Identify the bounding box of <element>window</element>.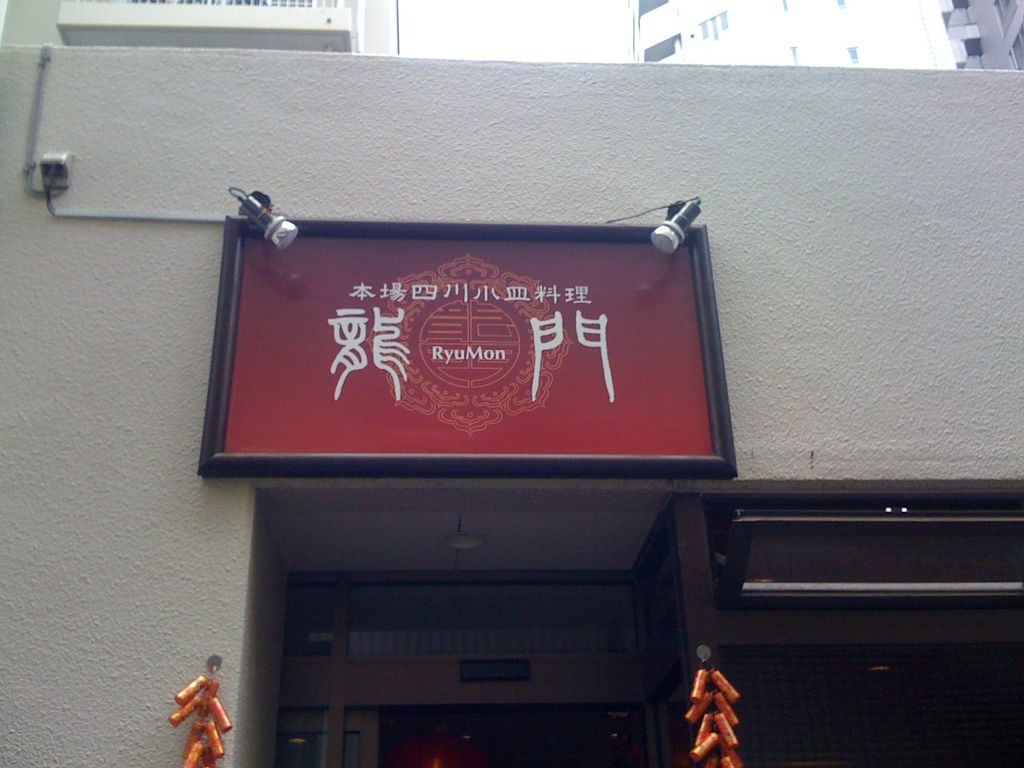
box(780, 0, 792, 13).
